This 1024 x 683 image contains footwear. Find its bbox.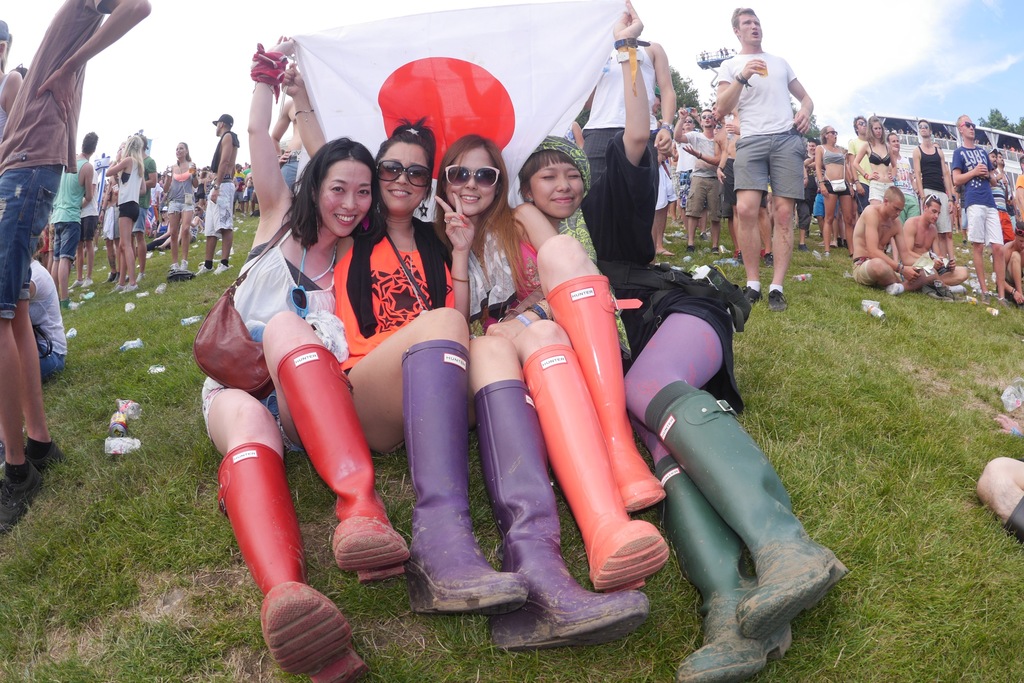
box=[169, 259, 190, 269].
